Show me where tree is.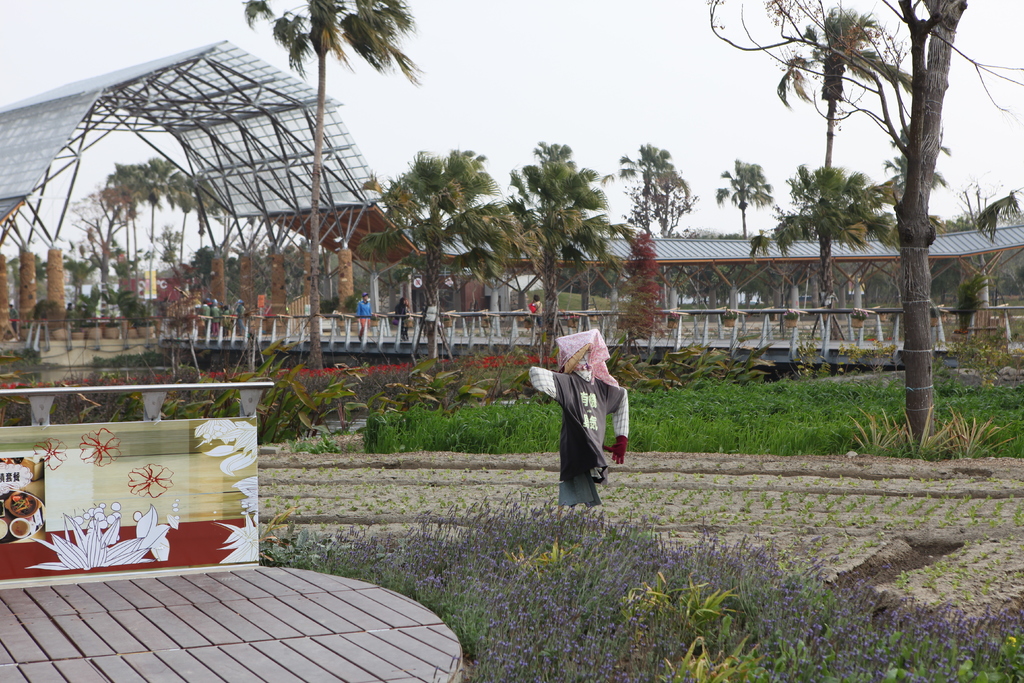
tree is at 607, 141, 693, 238.
